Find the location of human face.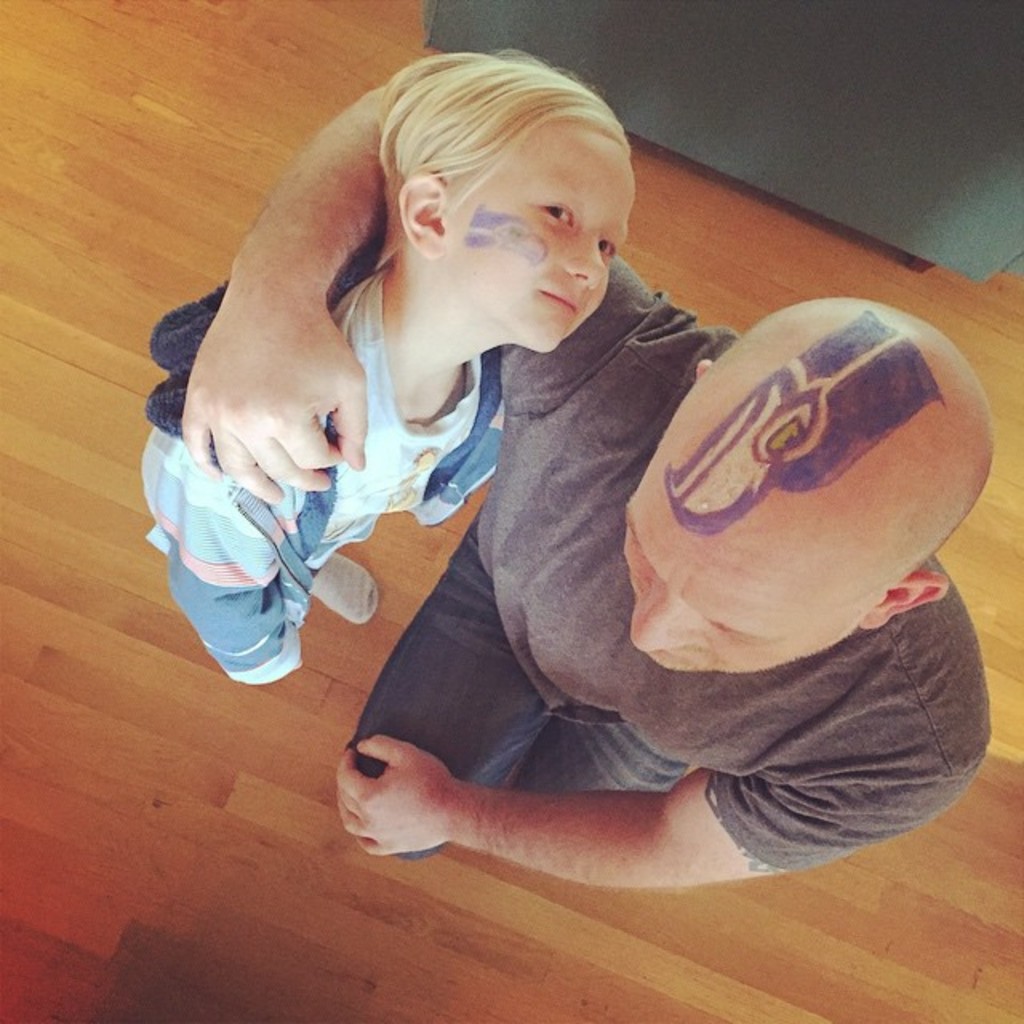
Location: BBox(629, 502, 858, 677).
